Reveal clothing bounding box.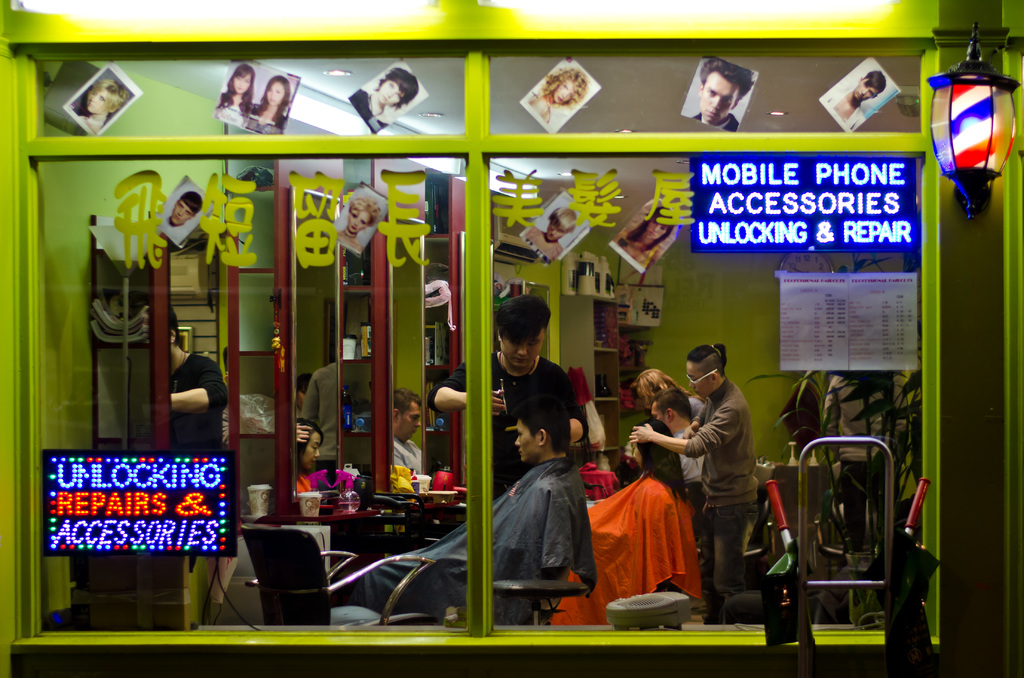
Revealed: Rect(346, 456, 595, 626).
